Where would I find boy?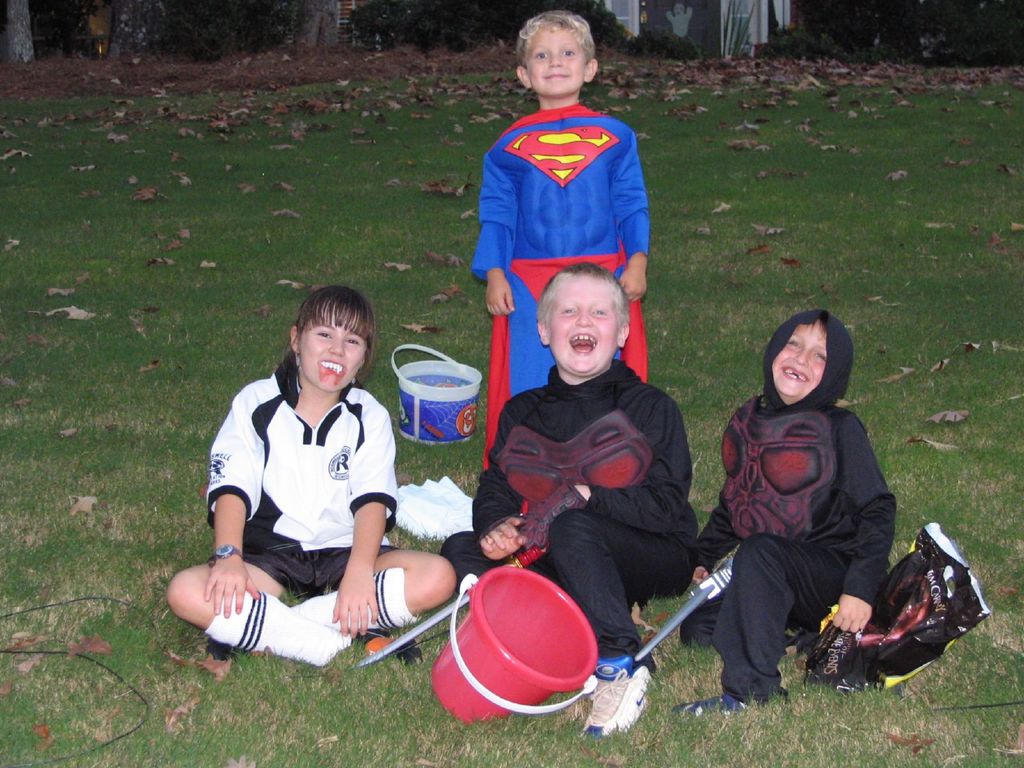
At BBox(441, 250, 714, 751).
